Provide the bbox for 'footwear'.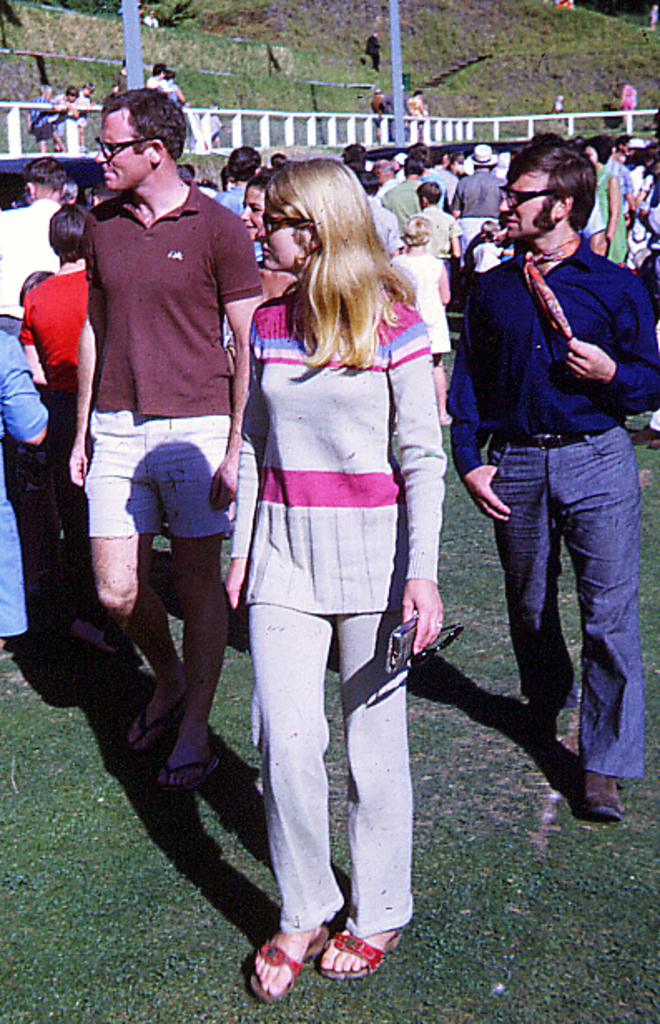
select_region(126, 695, 185, 760).
